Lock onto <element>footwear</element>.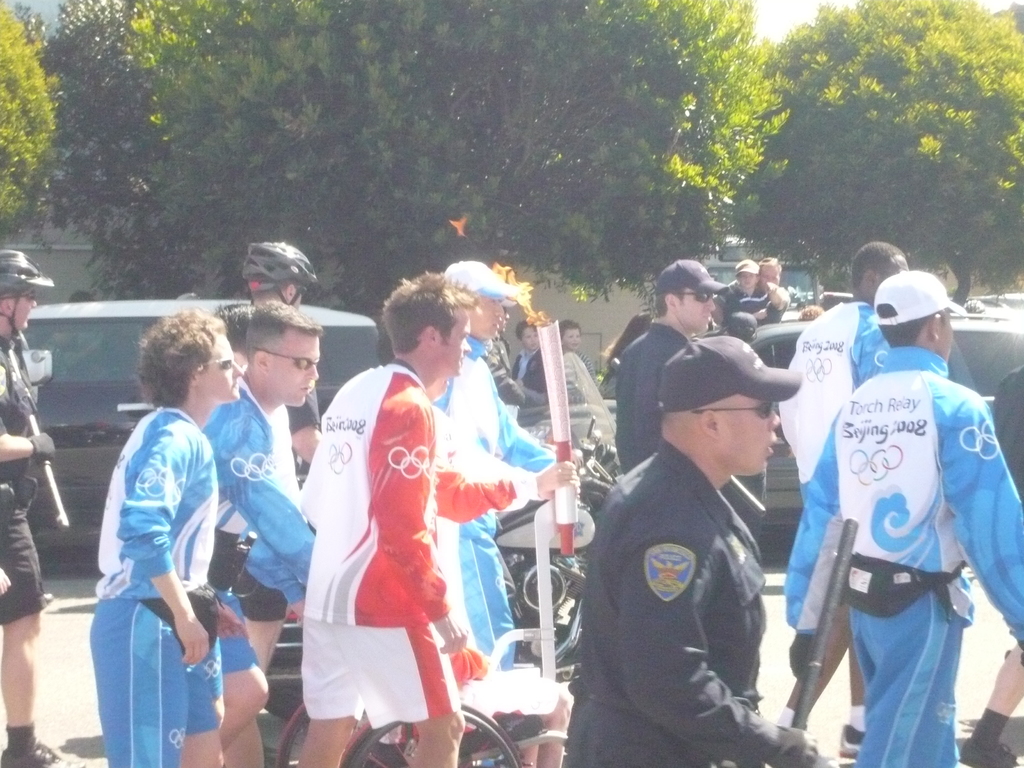
Locked: rect(0, 746, 83, 767).
